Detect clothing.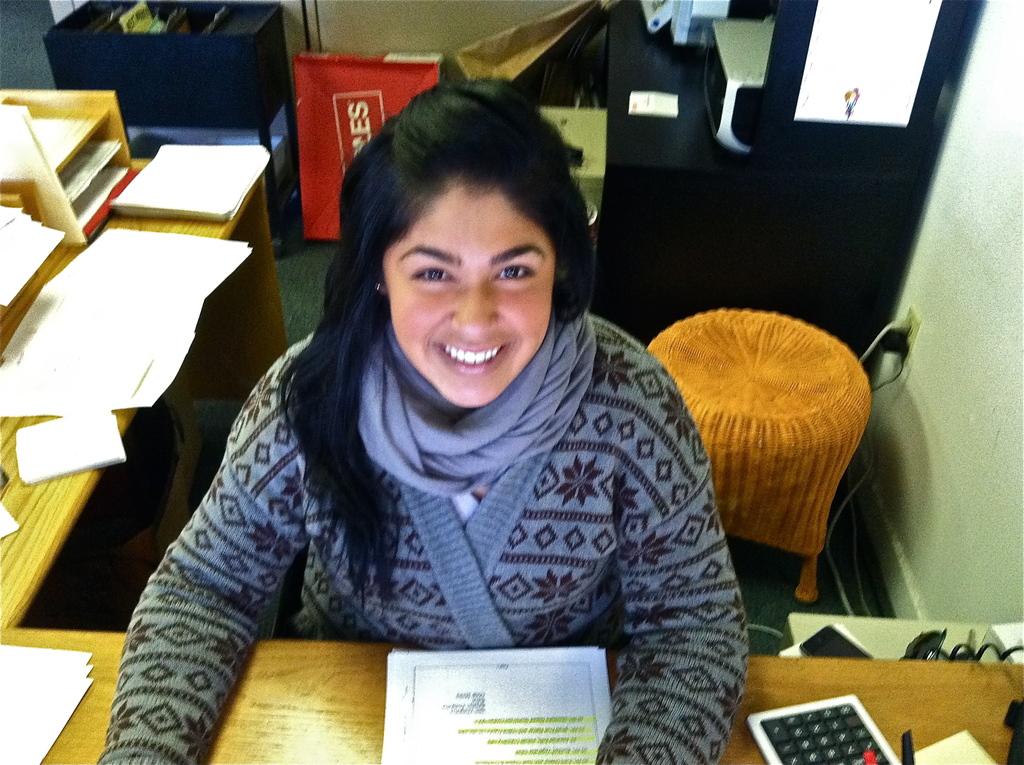
Detected at detection(174, 273, 771, 723).
